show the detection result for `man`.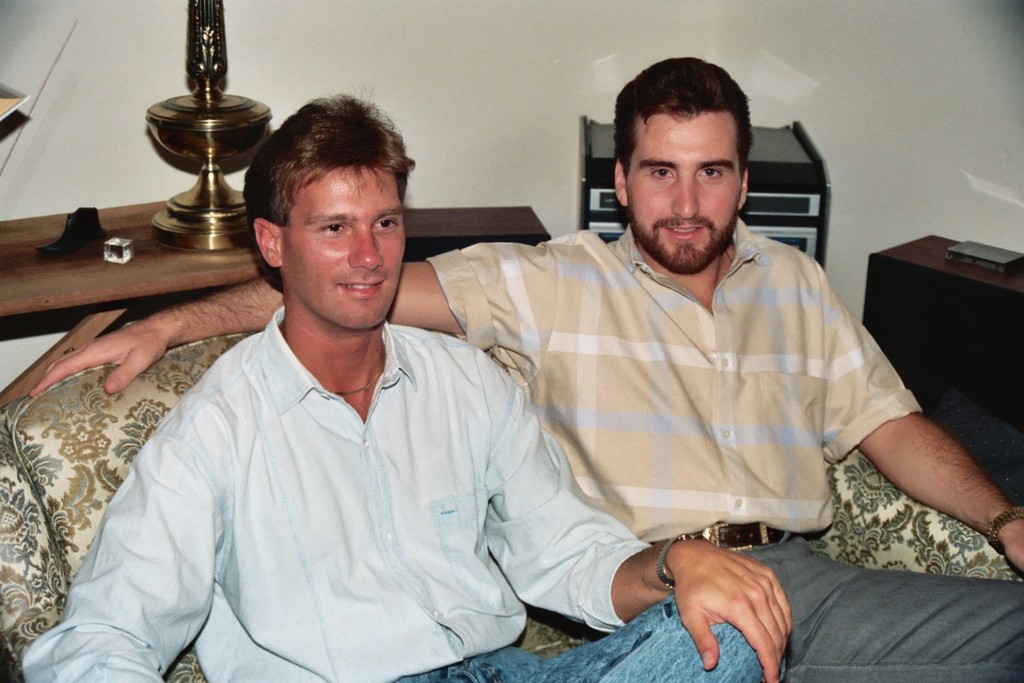
locate(20, 84, 791, 682).
